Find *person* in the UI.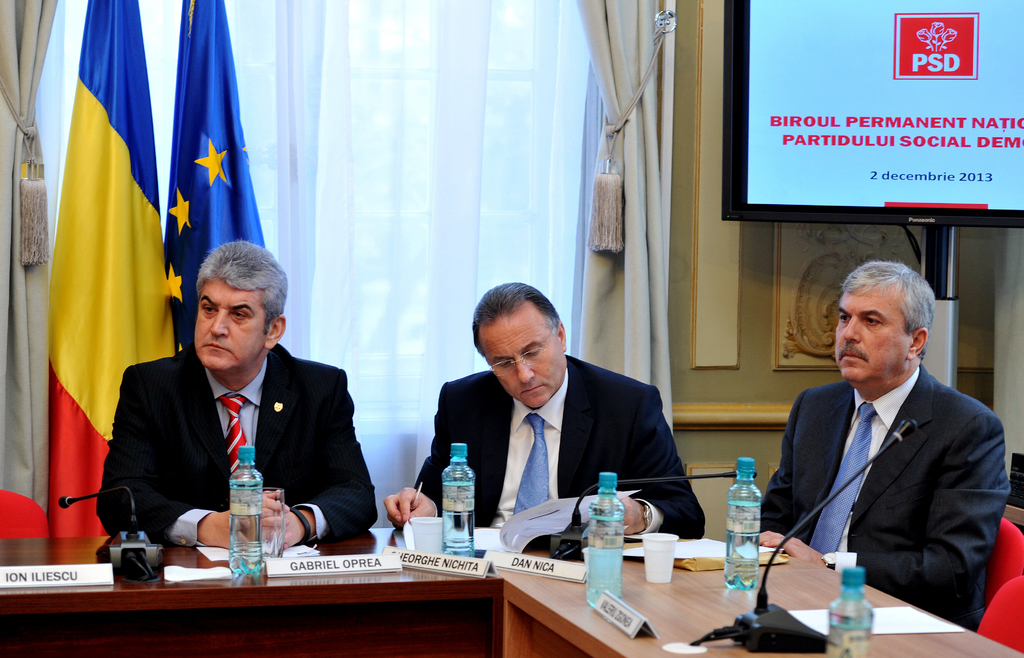
UI element at BBox(89, 238, 378, 550).
